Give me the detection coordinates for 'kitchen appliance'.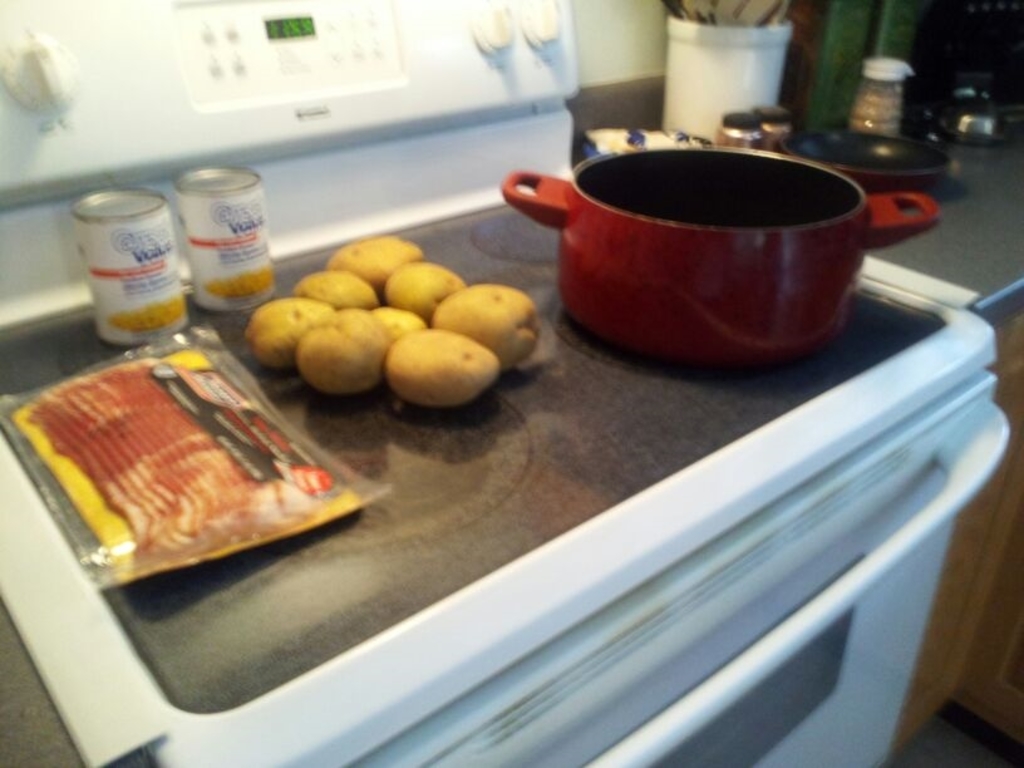
BBox(493, 128, 870, 361).
